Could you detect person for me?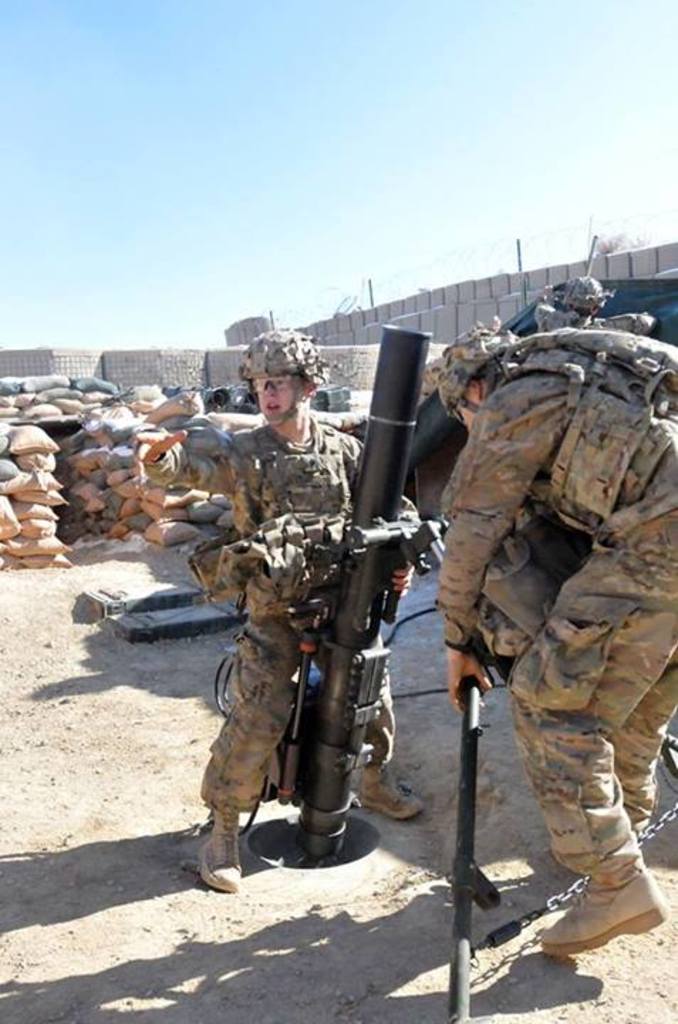
Detection result: pyautogui.locateOnScreen(141, 317, 431, 892).
